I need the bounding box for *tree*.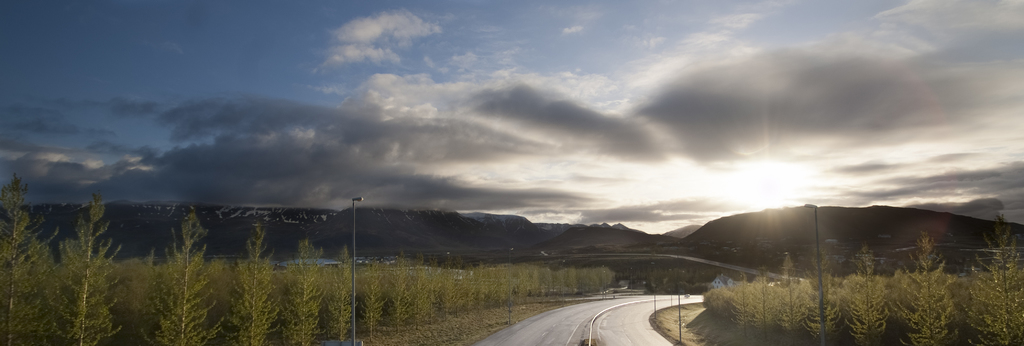
Here it is: (286,235,328,345).
